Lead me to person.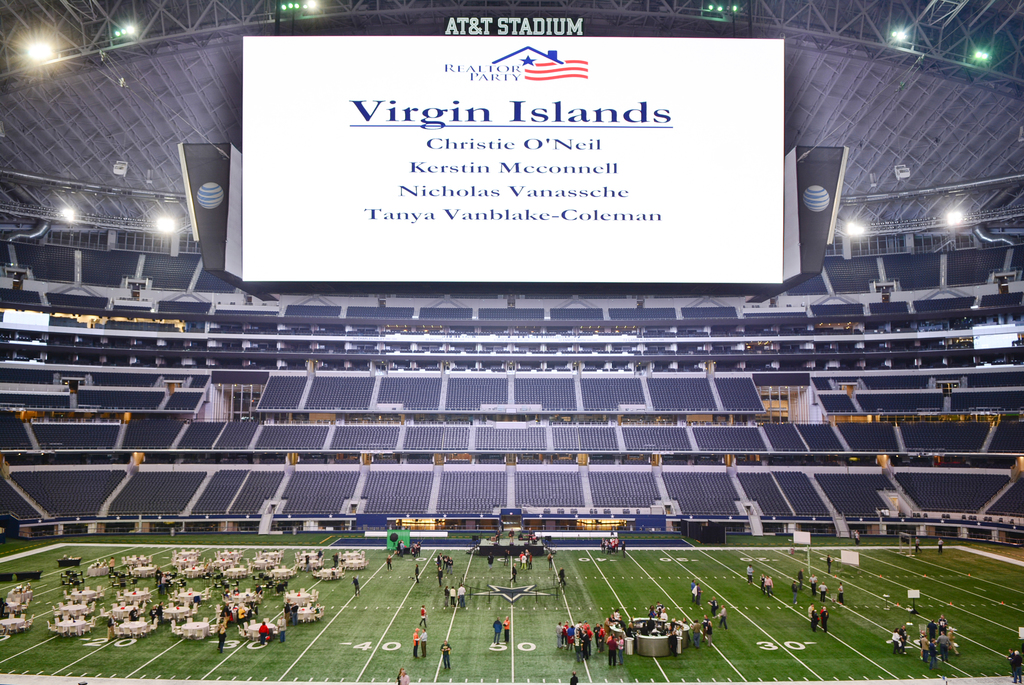
Lead to (492, 618, 503, 643).
